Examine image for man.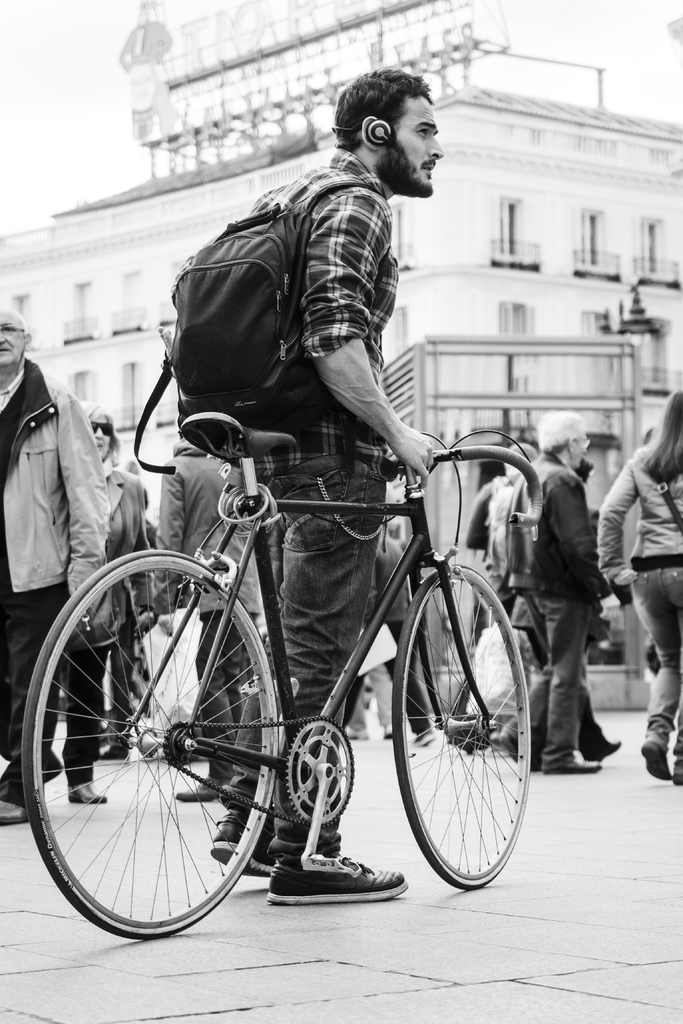
Examination result: 0:310:110:825.
